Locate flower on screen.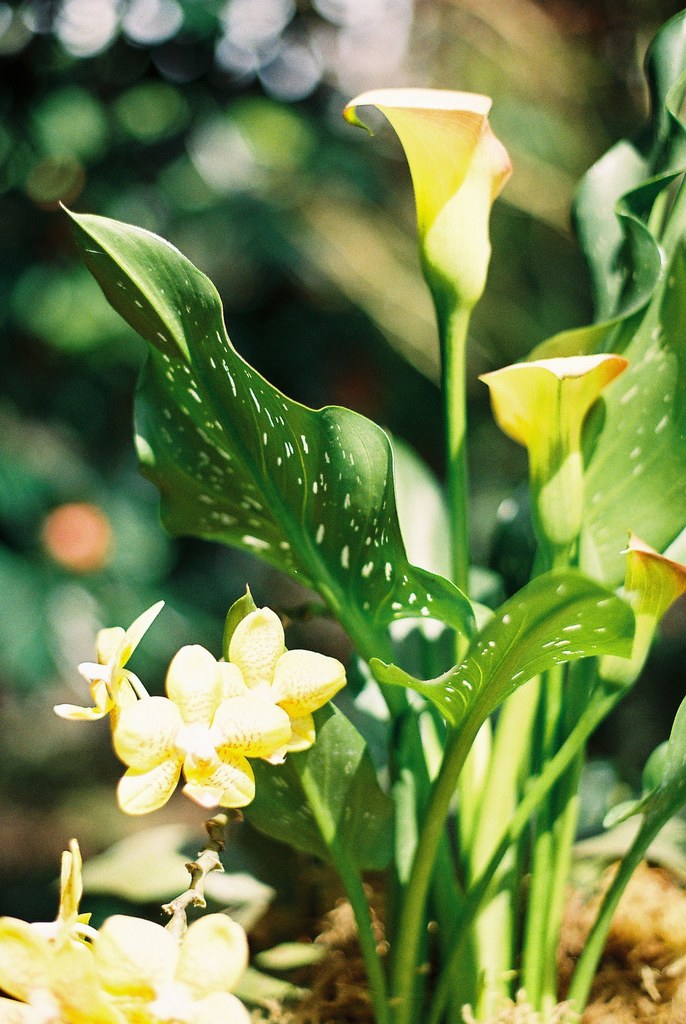
On screen at rect(597, 533, 685, 692).
